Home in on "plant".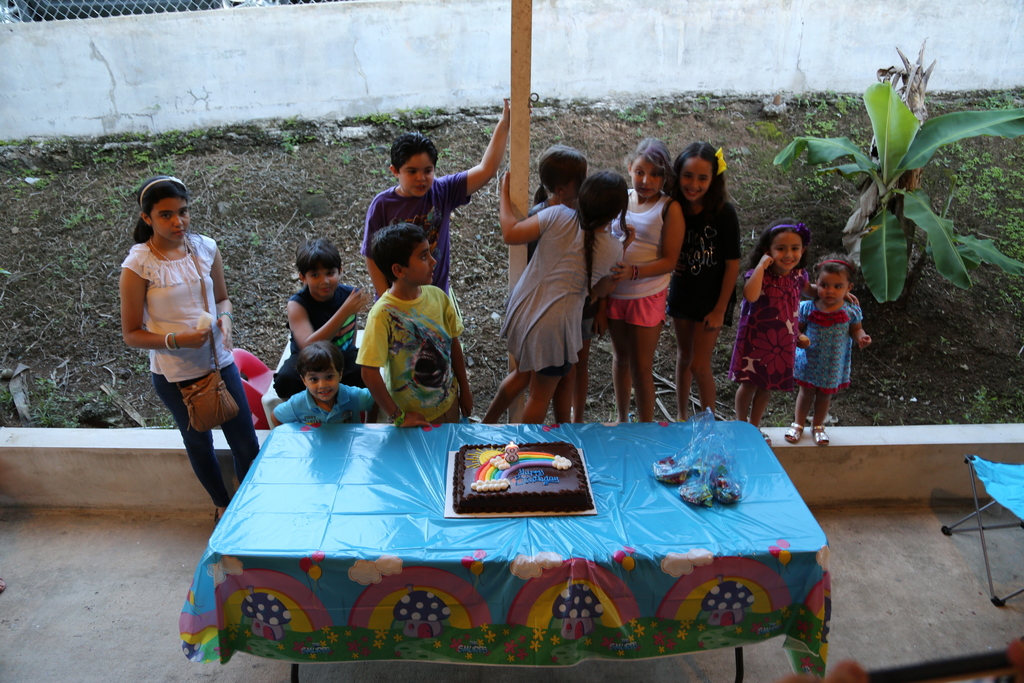
Homed in at [157,158,186,173].
